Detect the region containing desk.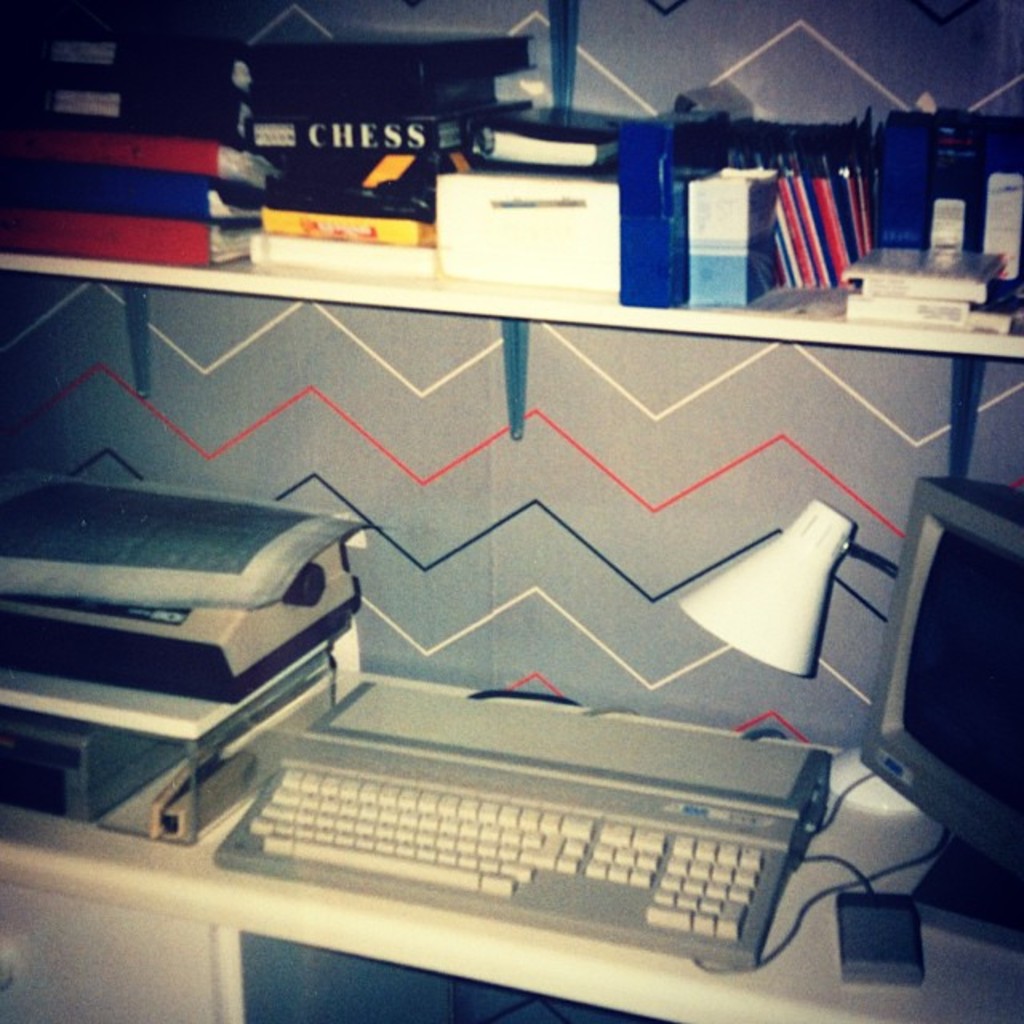
pyautogui.locateOnScreen(0, 672, 1022, 1021).
